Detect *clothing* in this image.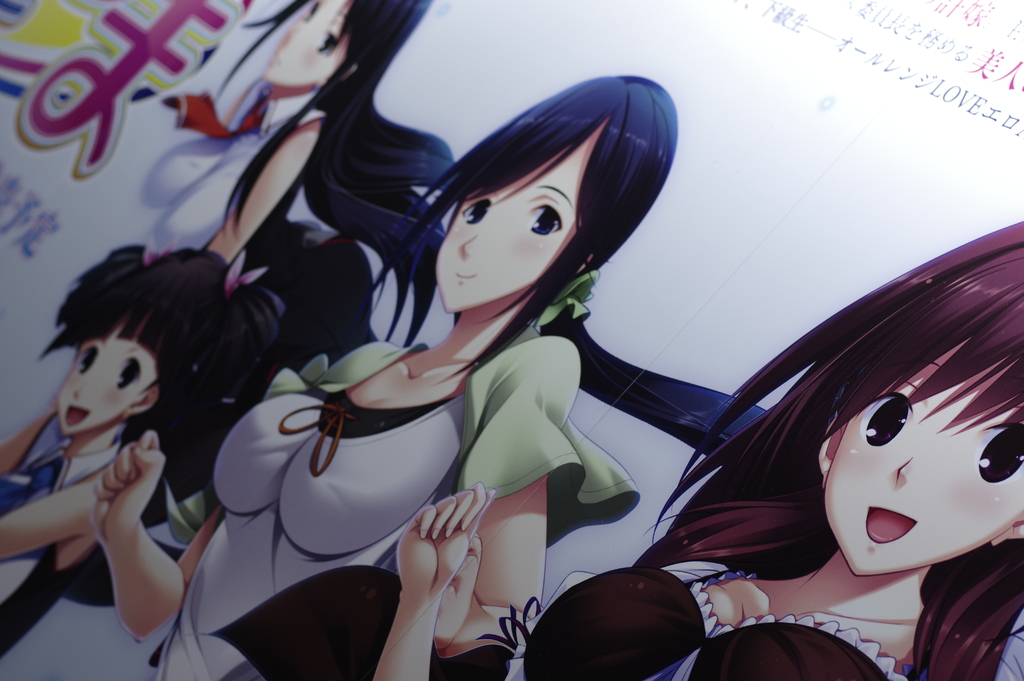
Detection: [0,532,177,680].
